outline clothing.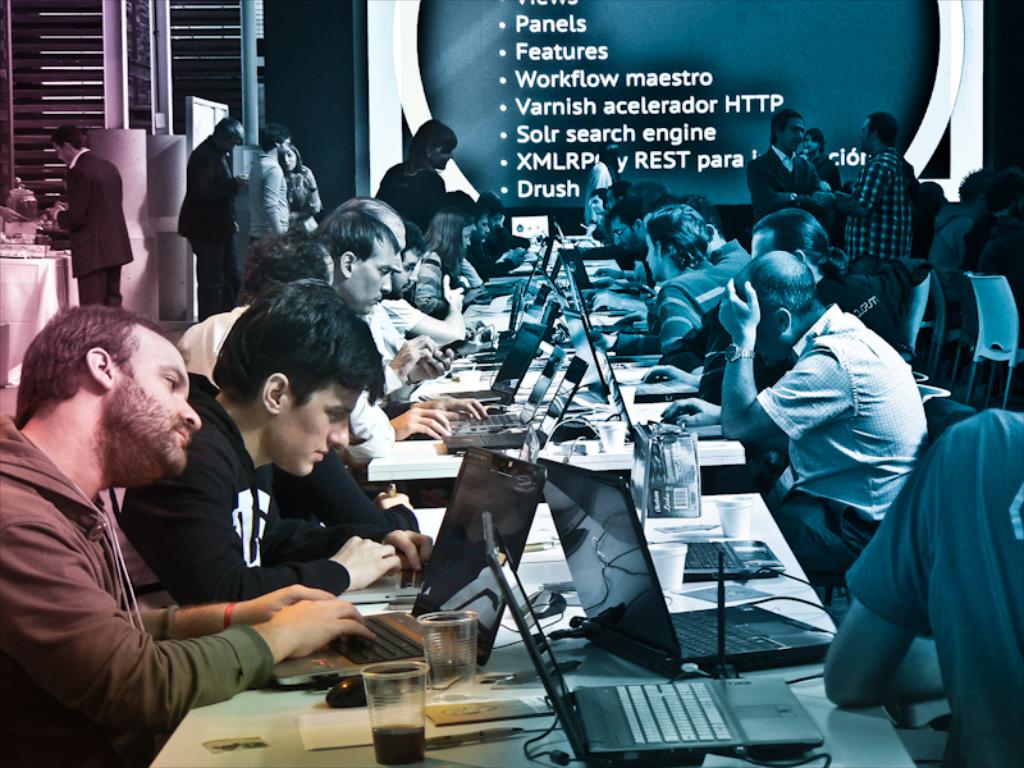
Outline: x1=749, y1=138, x2=824, y2=214.
